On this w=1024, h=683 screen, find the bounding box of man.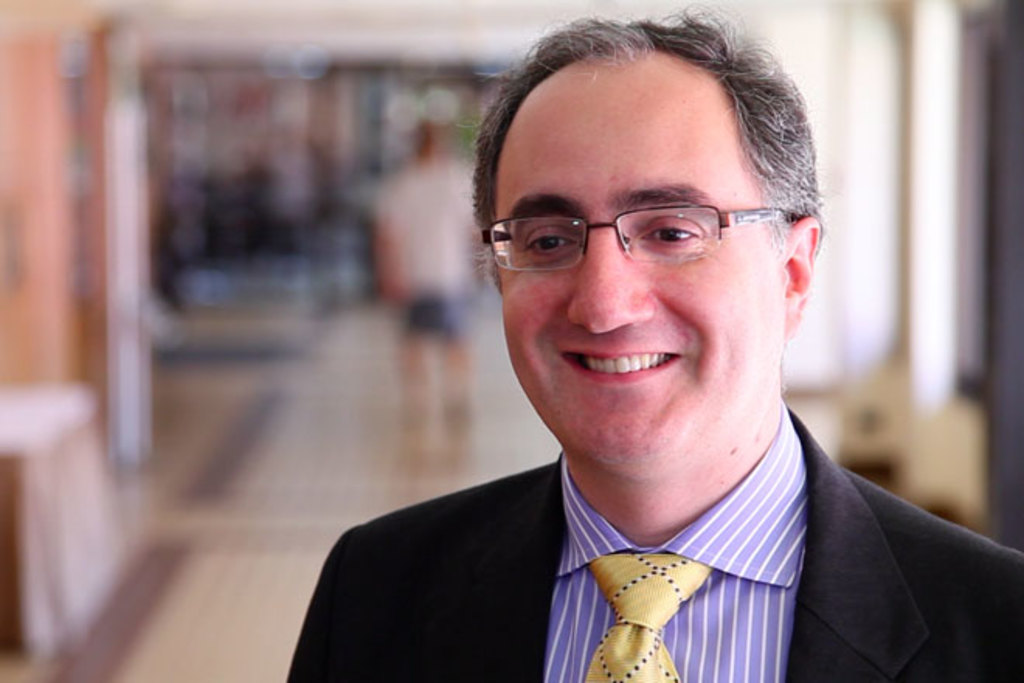
Bounding box: <box>234,45,1023,672</box>.
